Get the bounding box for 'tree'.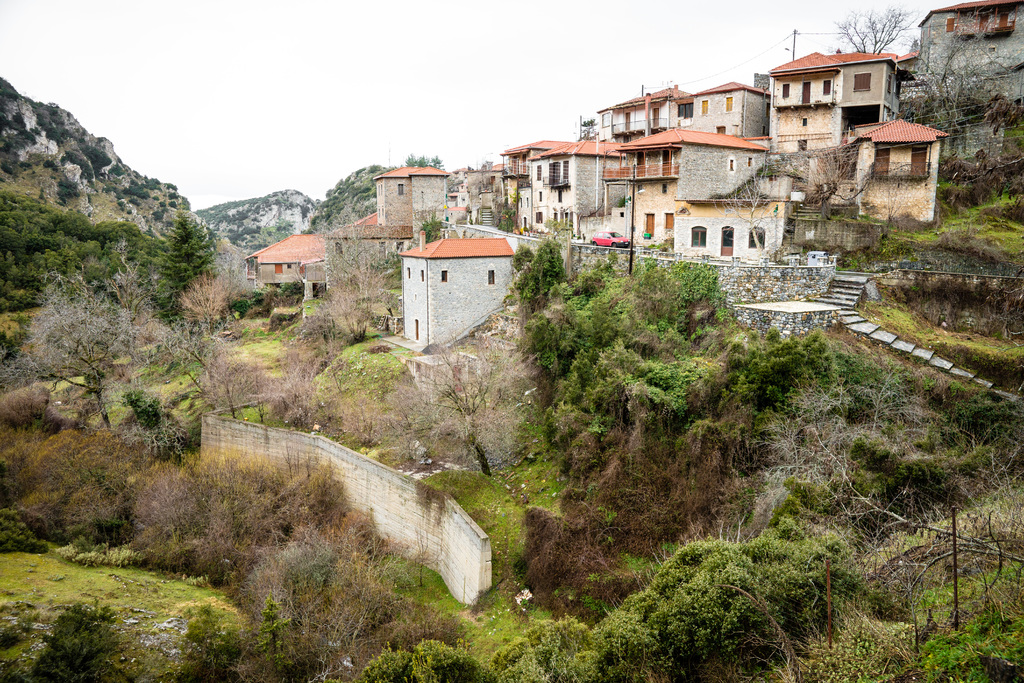
x1=822, y1=5, x2=918, y2=55.
